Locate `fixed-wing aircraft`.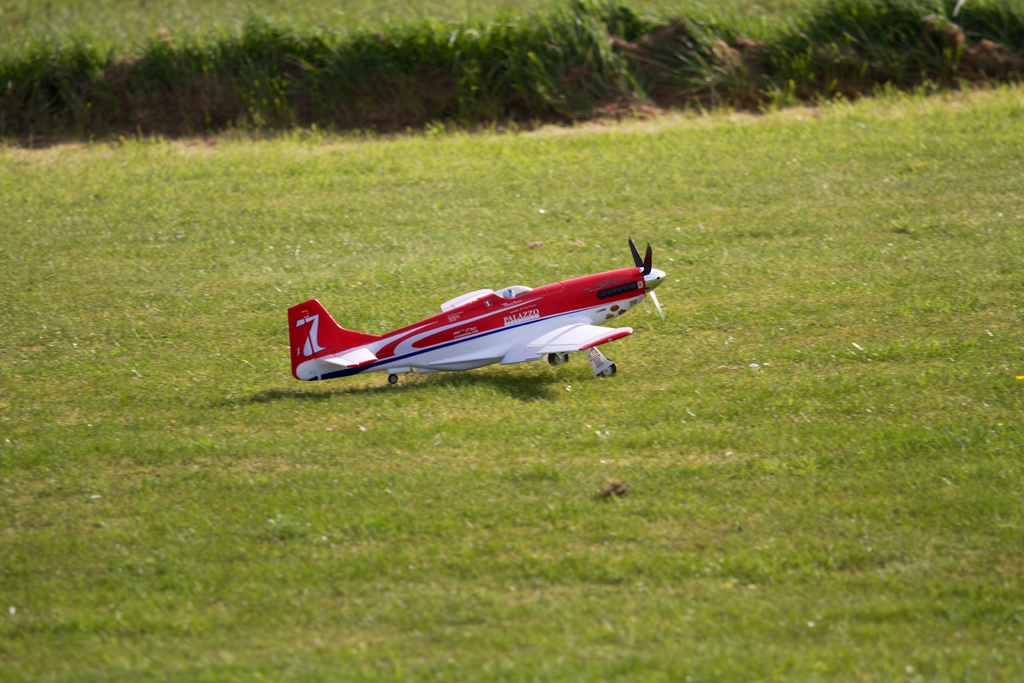
Bounding box: {"left": 262, "top": 243, "right": 665, "bottom": 405}.
